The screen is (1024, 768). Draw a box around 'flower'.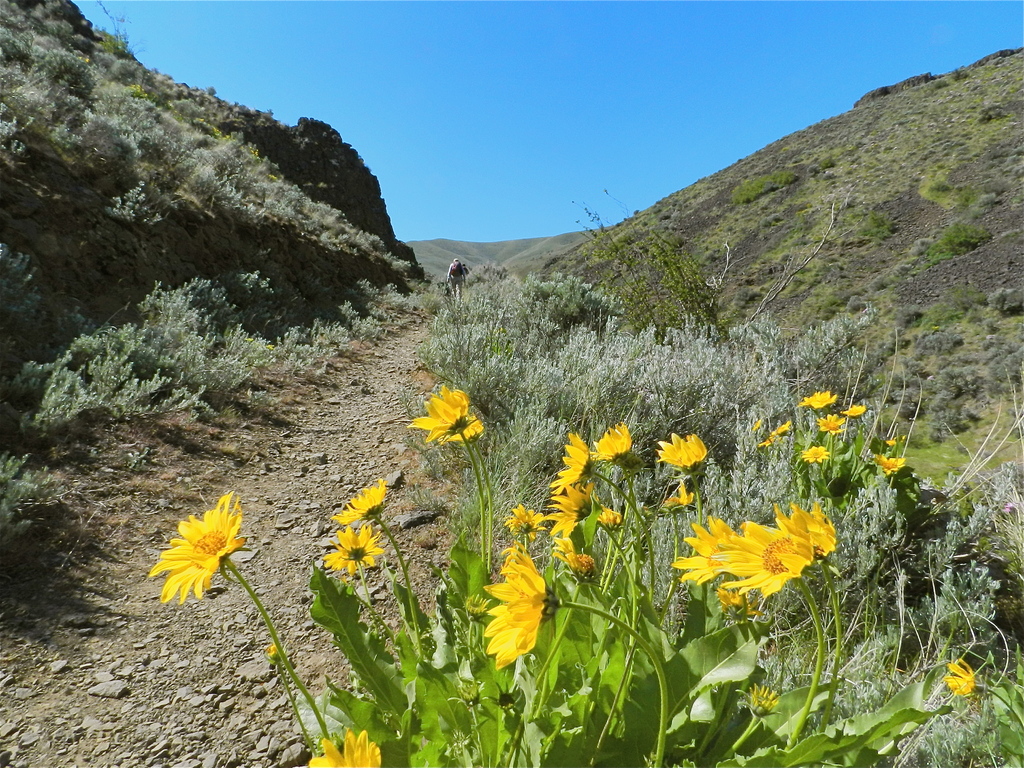
region(797, 389, 840, 412).
